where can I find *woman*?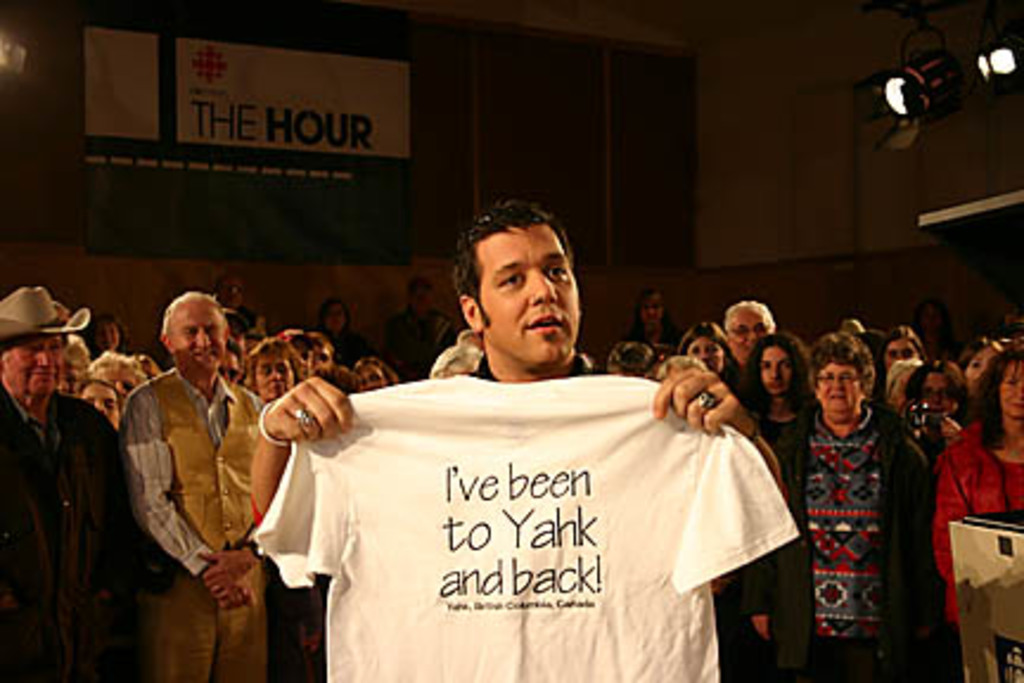
You can find it at Rect(934, 351, 1022, 624).
